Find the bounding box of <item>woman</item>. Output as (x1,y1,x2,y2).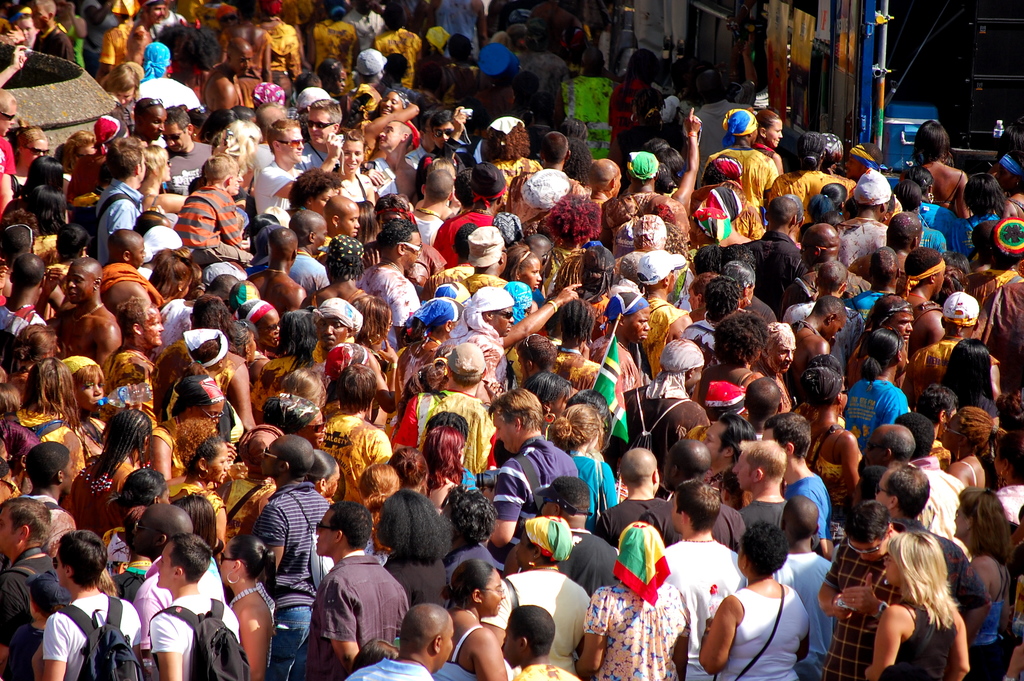
(99,62,136,114).
